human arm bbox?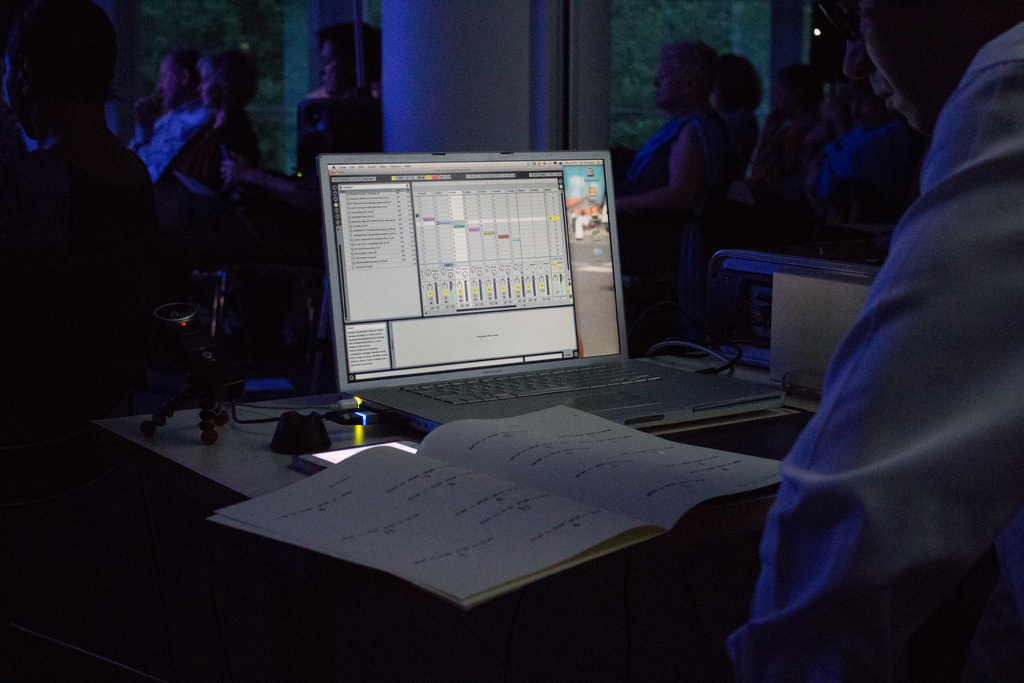
left=822, top=124, right=906, bottom=231
